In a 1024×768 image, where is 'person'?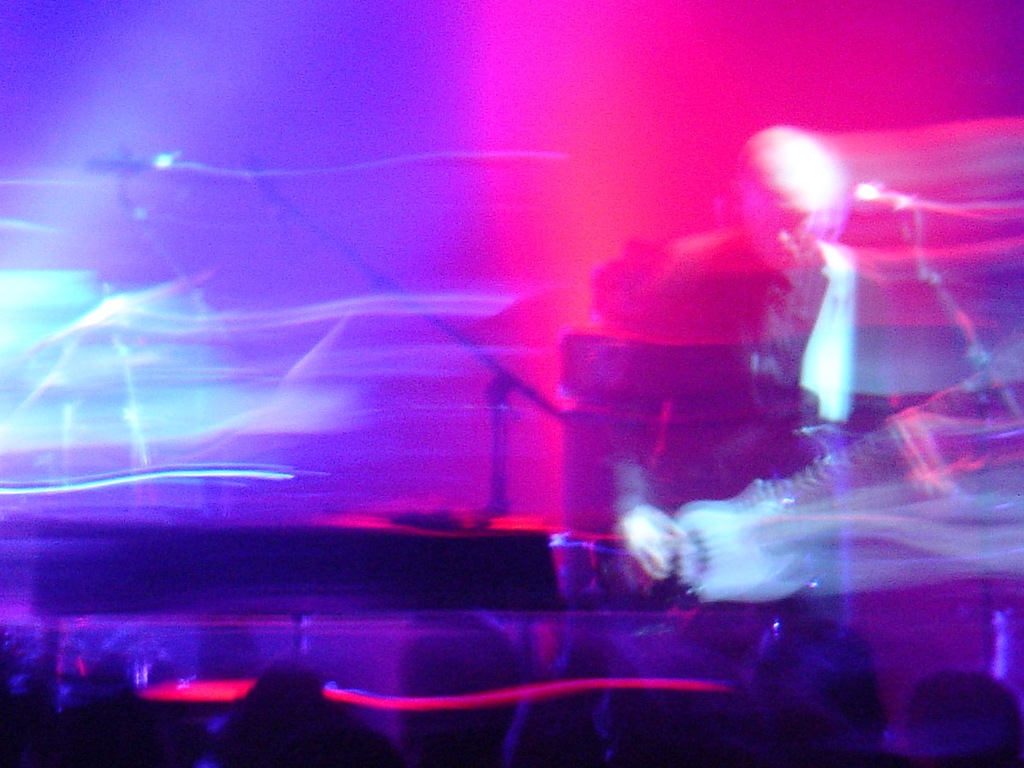
pyautogui.locateOnScreen(612, 125, 965, 659).
